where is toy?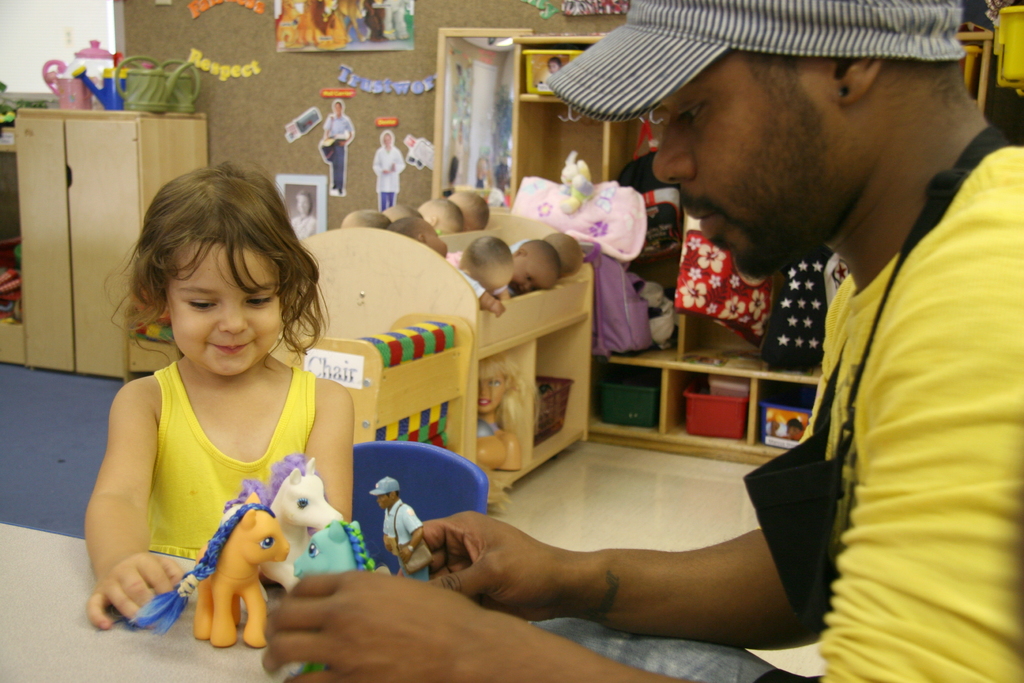
(451,188,491,232).
